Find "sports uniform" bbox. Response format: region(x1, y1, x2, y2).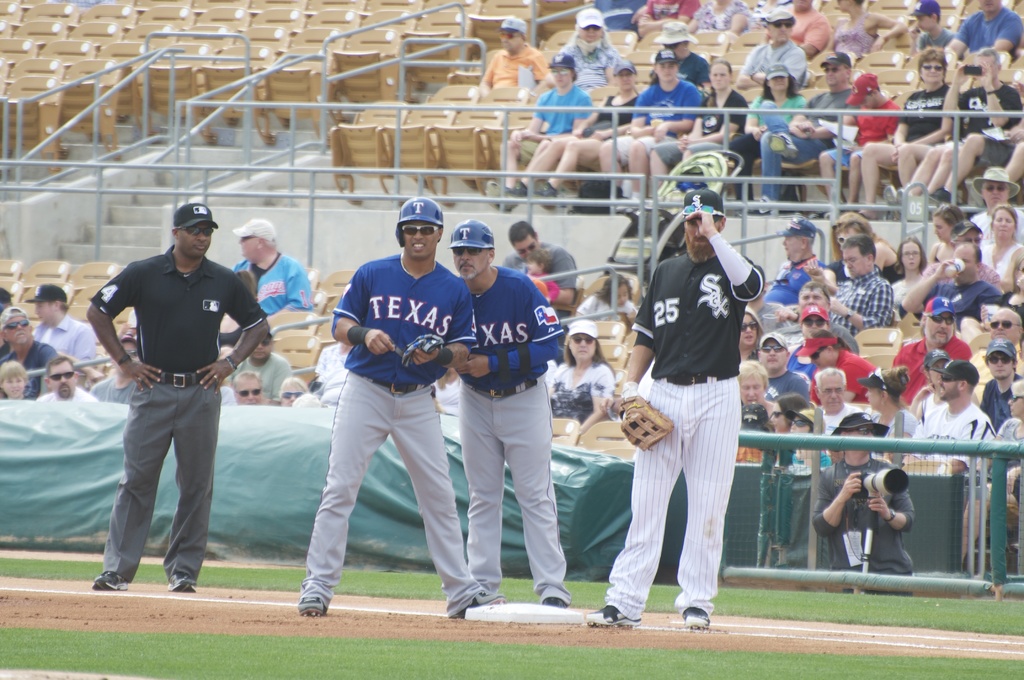
region(81, 195, 267, 590).
